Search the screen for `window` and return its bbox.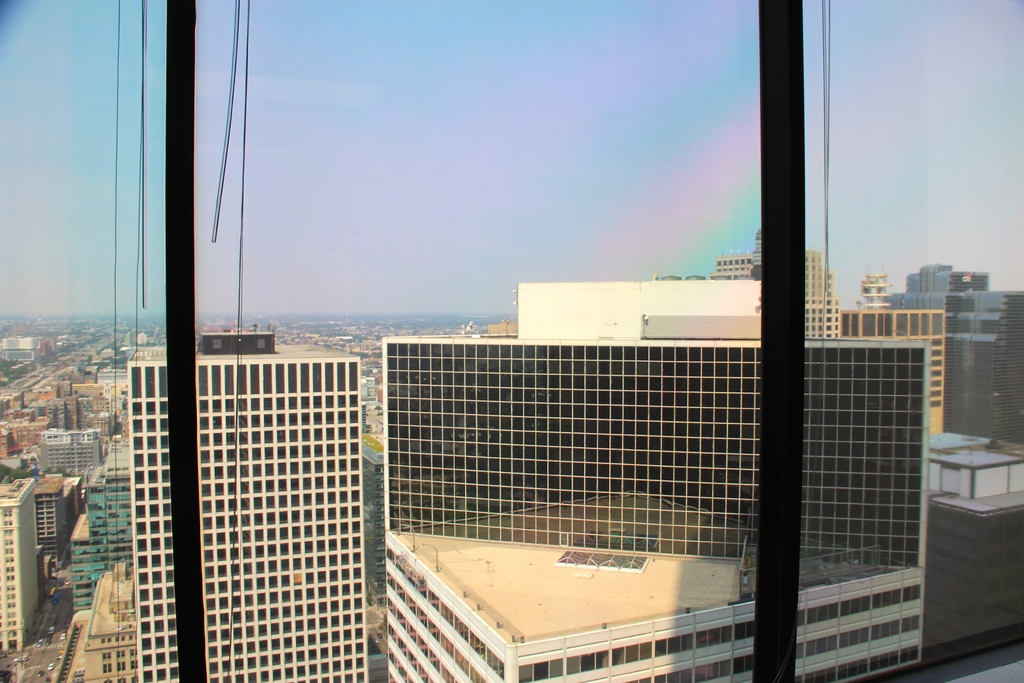
Found: box(157, 367, 166, 399).
